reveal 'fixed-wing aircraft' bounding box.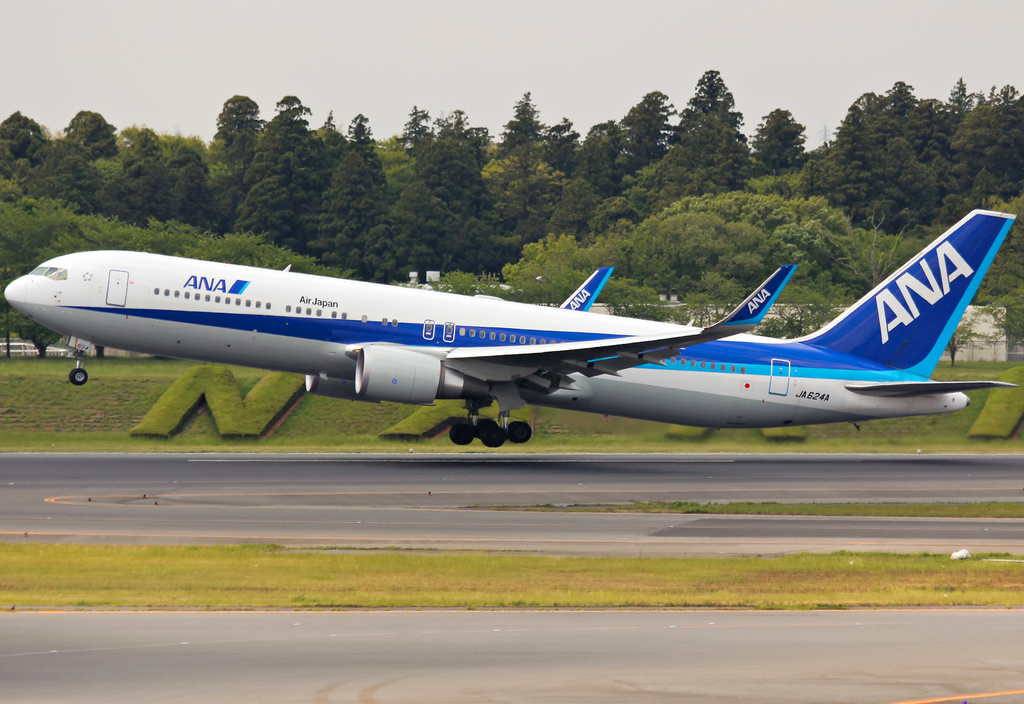
Revealed: <bbox>0, 212, 1023, 446</bbox>.
